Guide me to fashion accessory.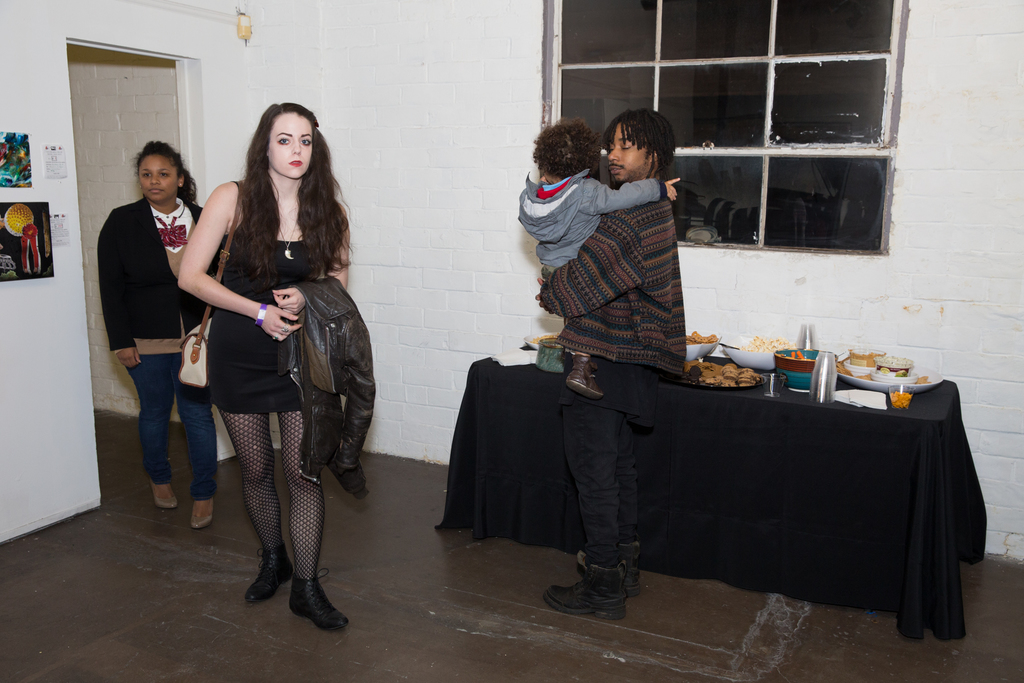
Guidance: 159:219:190:249.
